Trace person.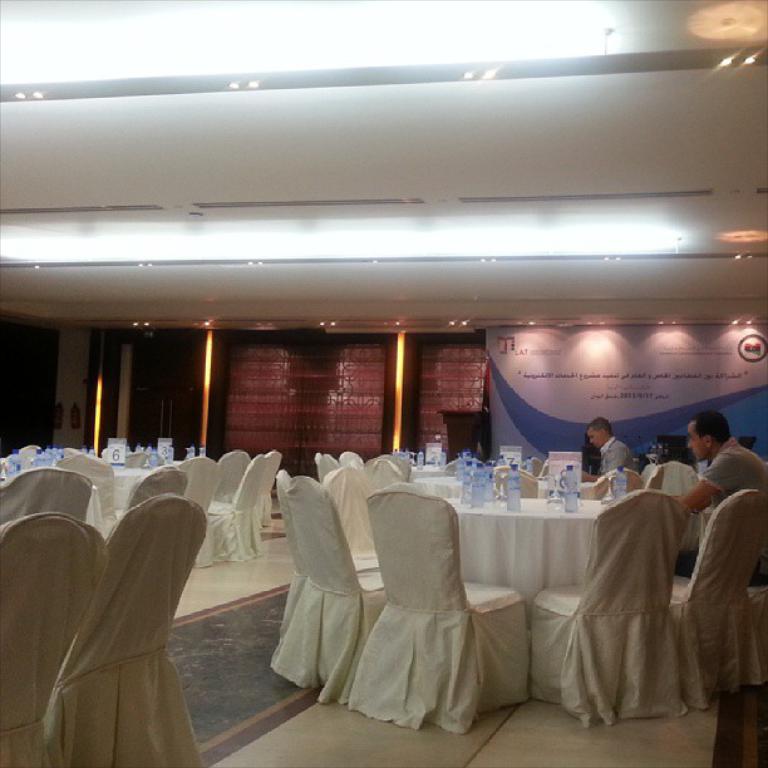
Traced to box(673, 410, 767, 581).
